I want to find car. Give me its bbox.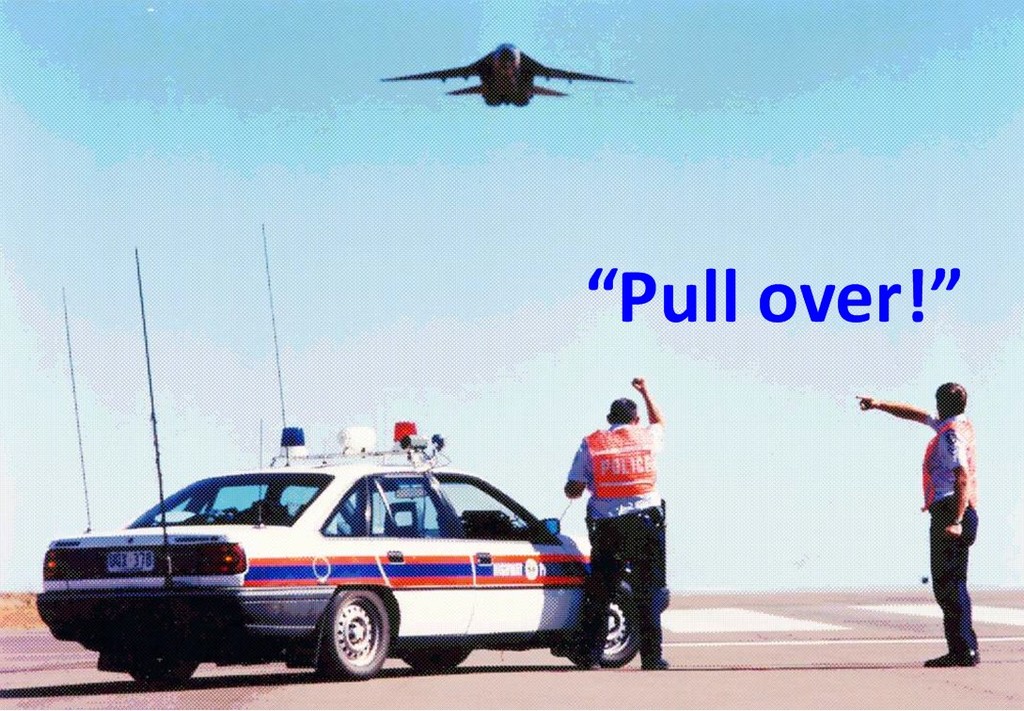
crop(38, 217, 638, 682).
